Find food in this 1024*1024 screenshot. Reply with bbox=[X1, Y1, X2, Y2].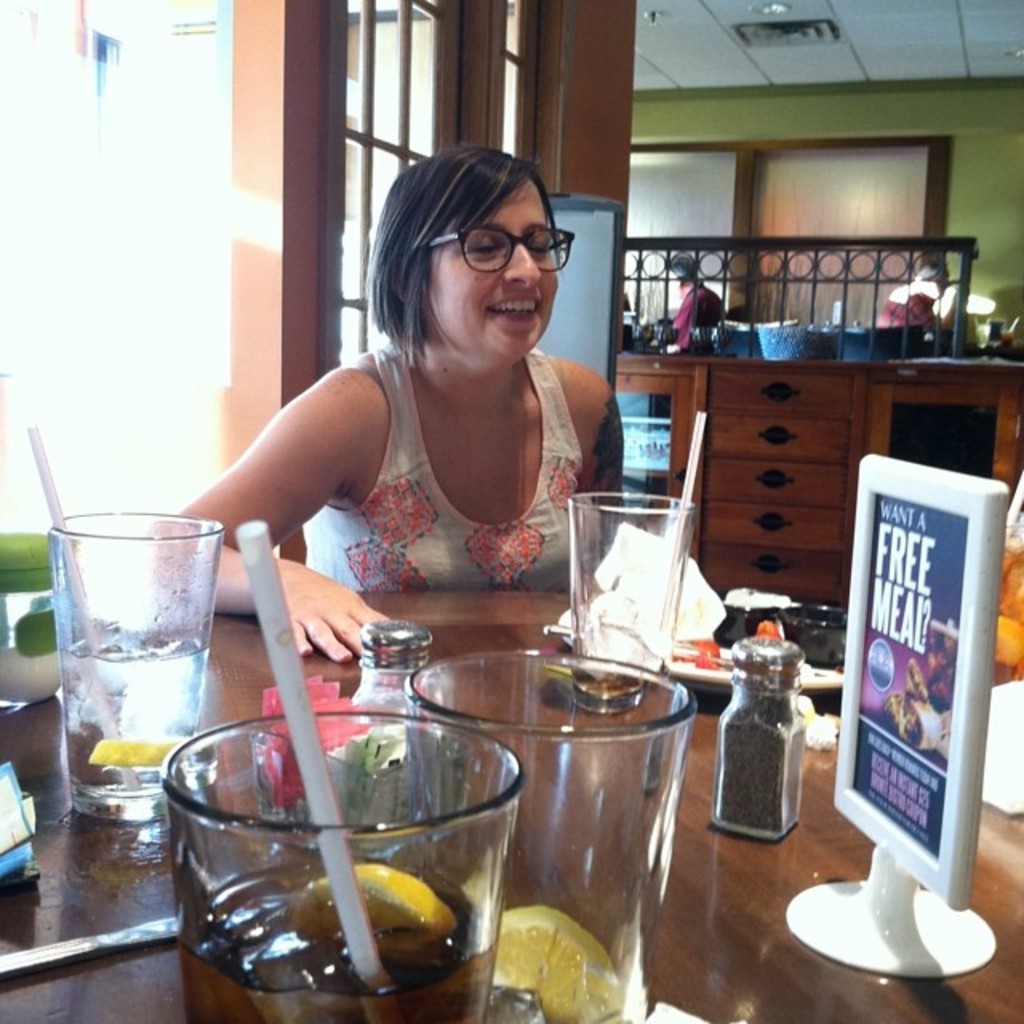
bbox=[0, 646, 88, 712].
